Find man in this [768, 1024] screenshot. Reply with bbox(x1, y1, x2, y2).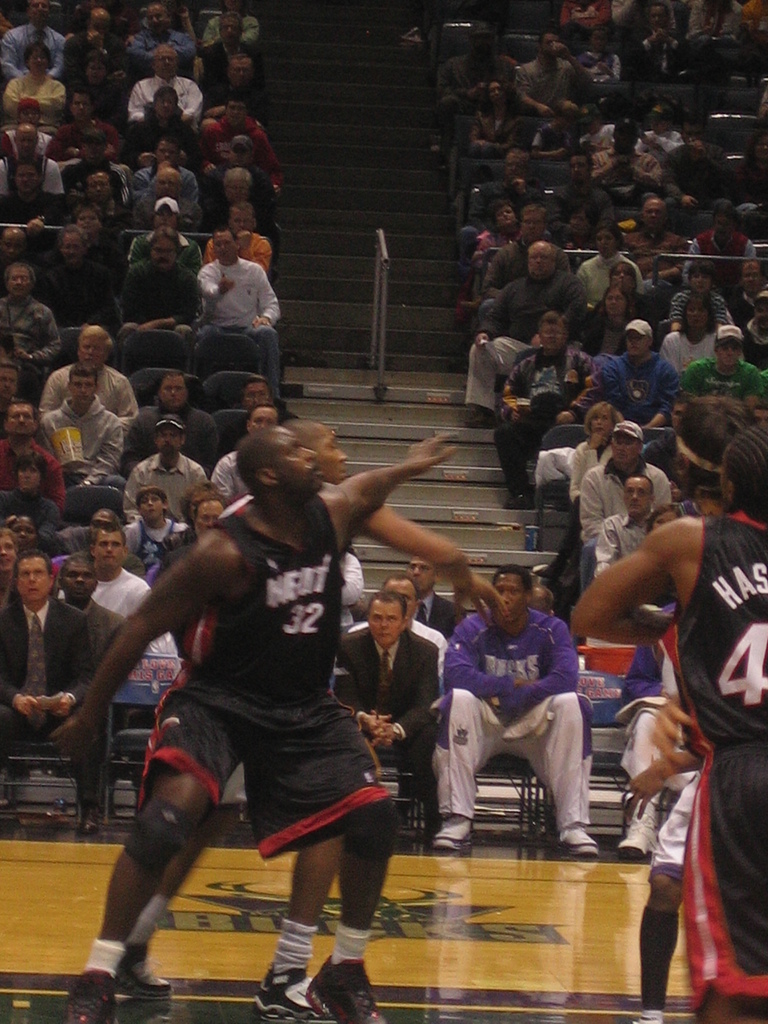
bbox(0, 259, 69, 374).
